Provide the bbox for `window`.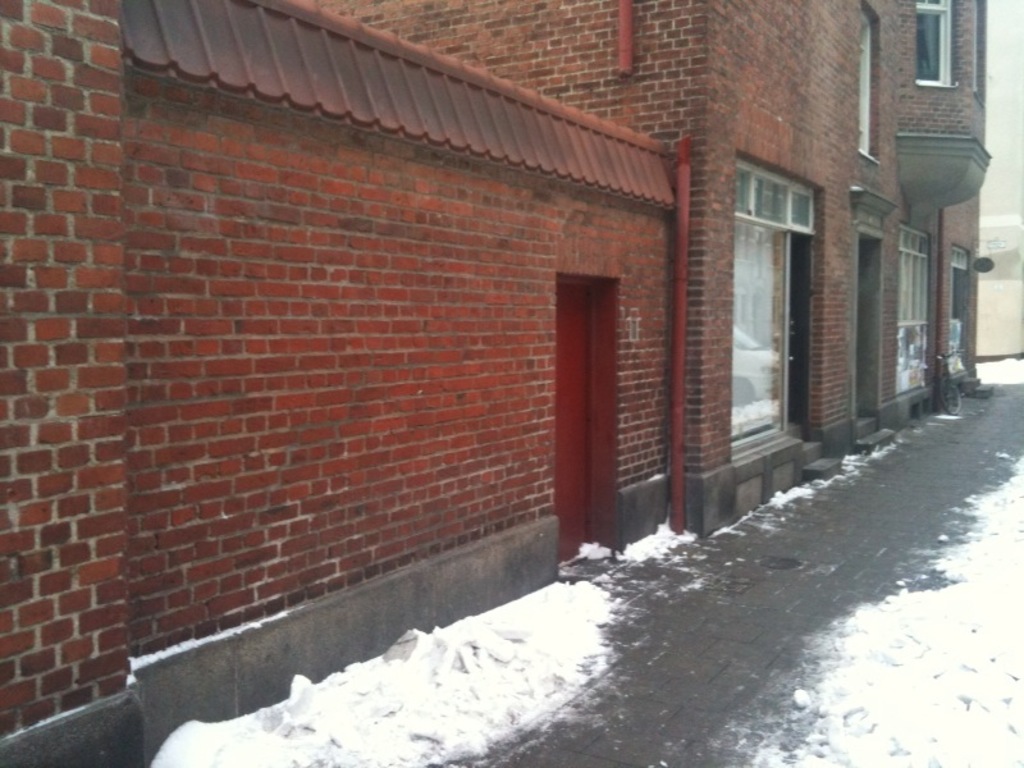
<bbox>896, 229, 934, 403</bbox>.
